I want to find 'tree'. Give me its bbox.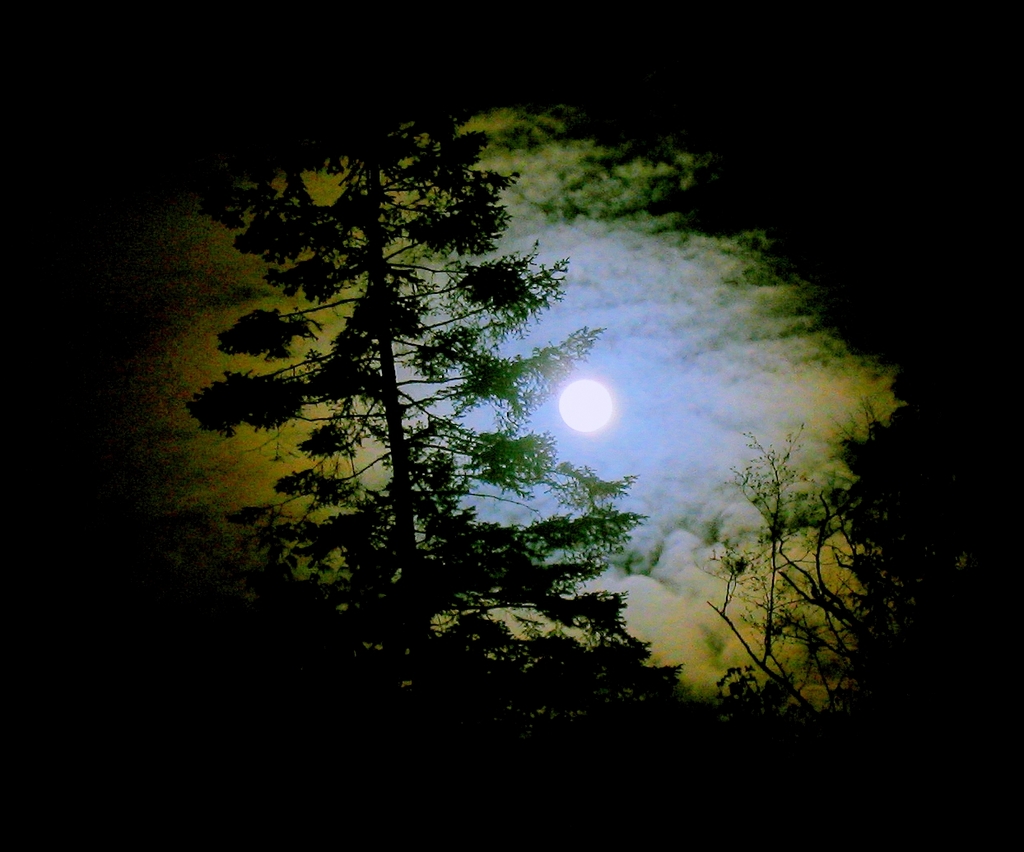
bbox=(179, 106, 583, 665).
